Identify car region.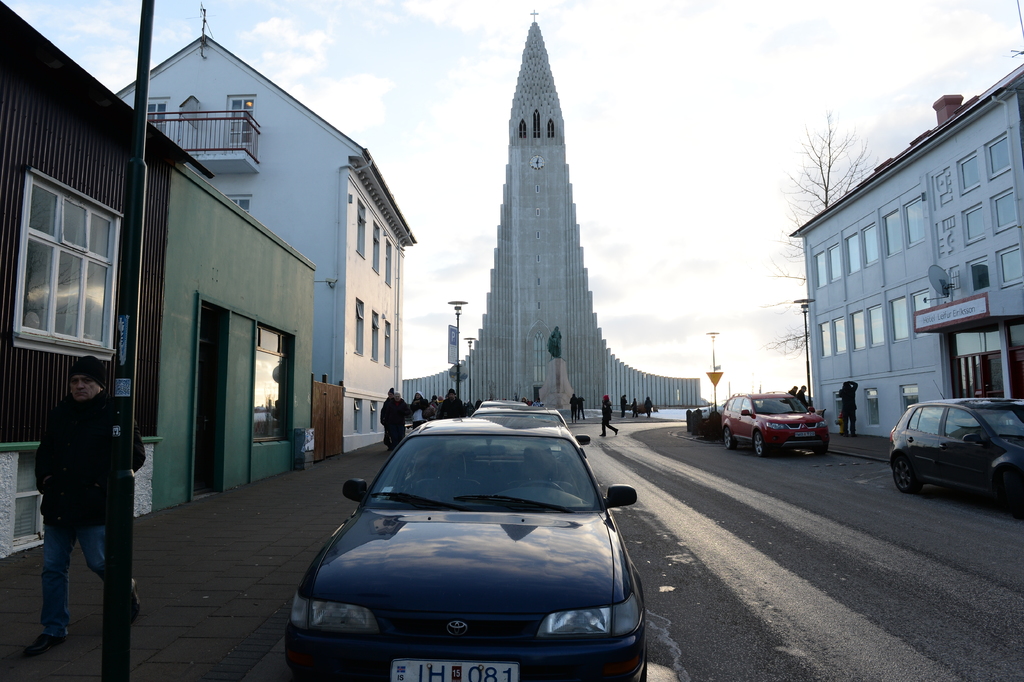
Region: (x1=717, y1=390, x2=830, y2=460).
